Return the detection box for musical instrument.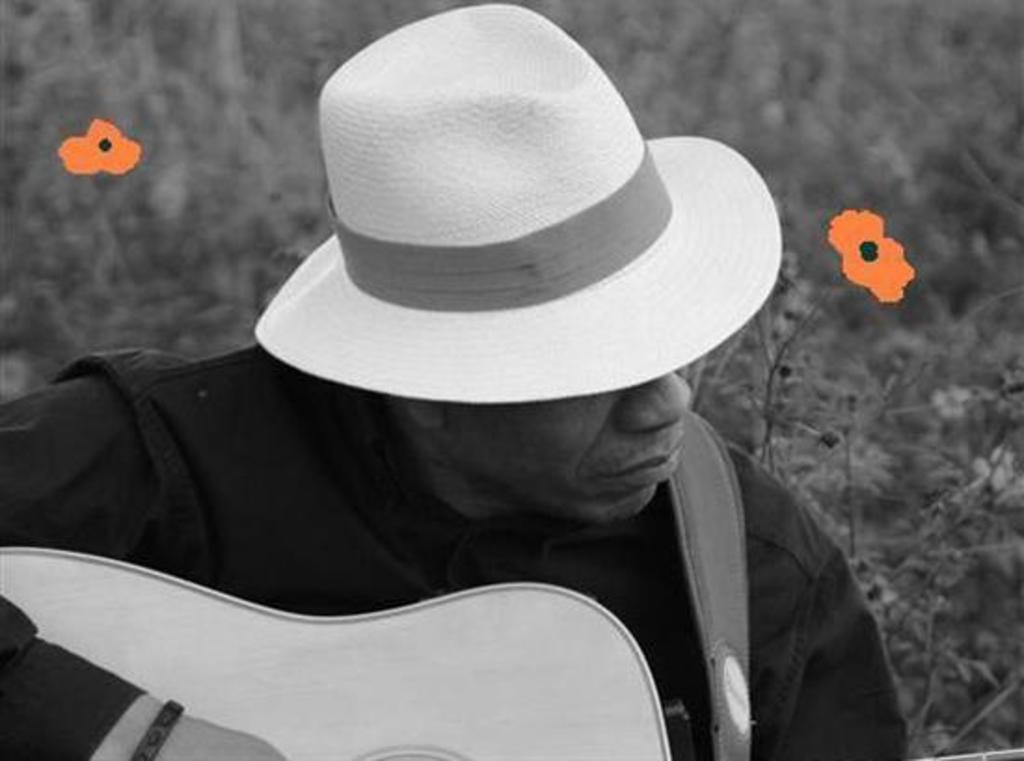
bbox=(0, 541, 668, 759).
